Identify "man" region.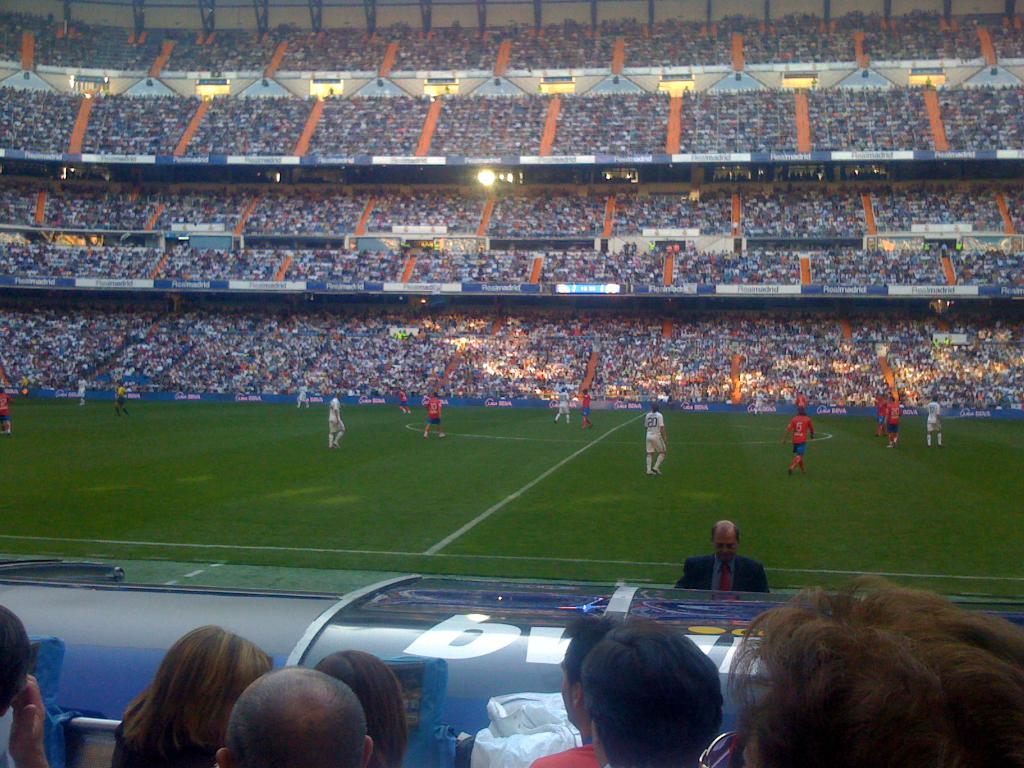
Region: box(882, 396, 902, 447).
